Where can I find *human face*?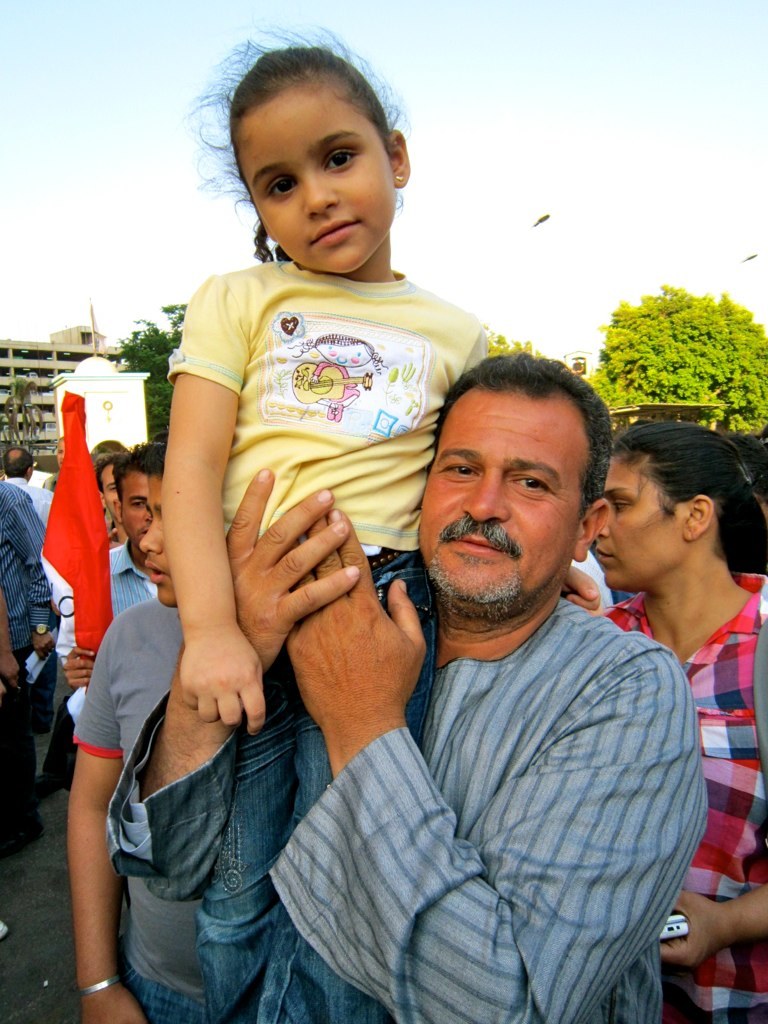
You can find it at <box>593,460,685,595</box>.
